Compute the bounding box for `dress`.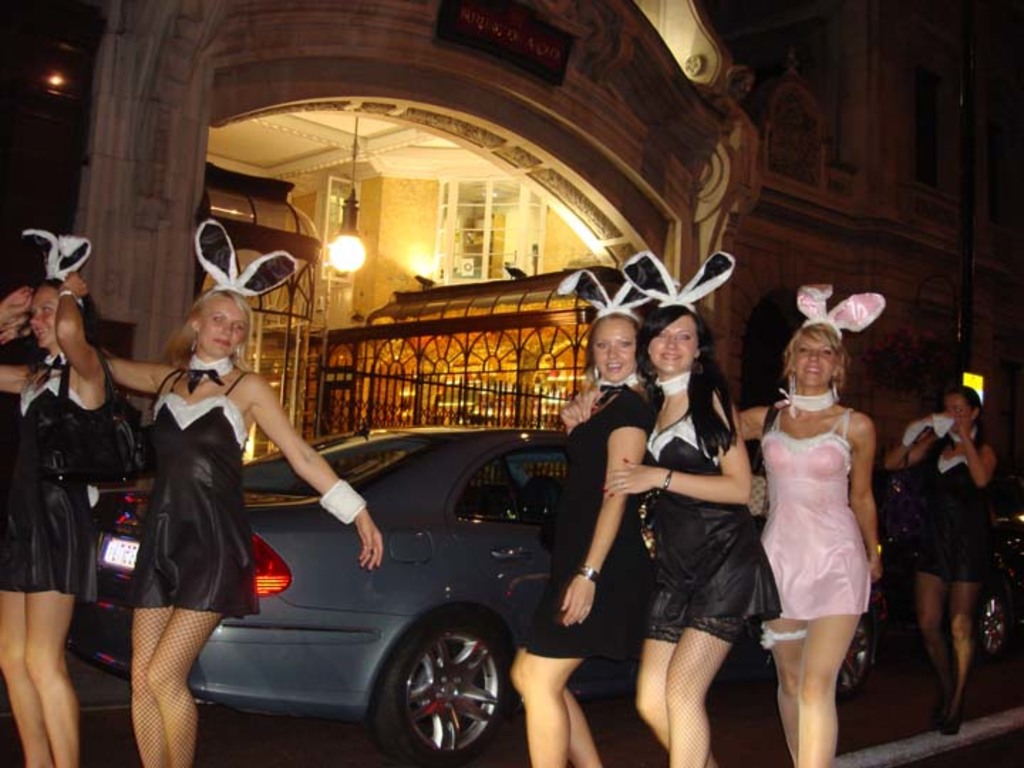
[left=750, top=401, right=873, bottom=623].
